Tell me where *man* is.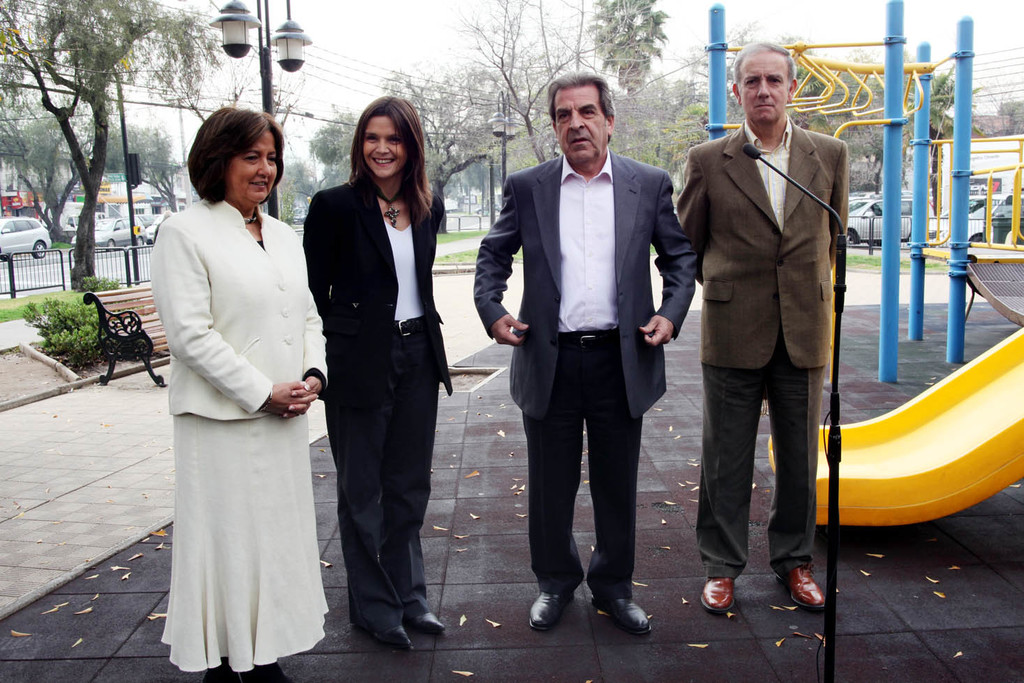
*man* is at x1=674 y1=38 x2=852 y2=612.
